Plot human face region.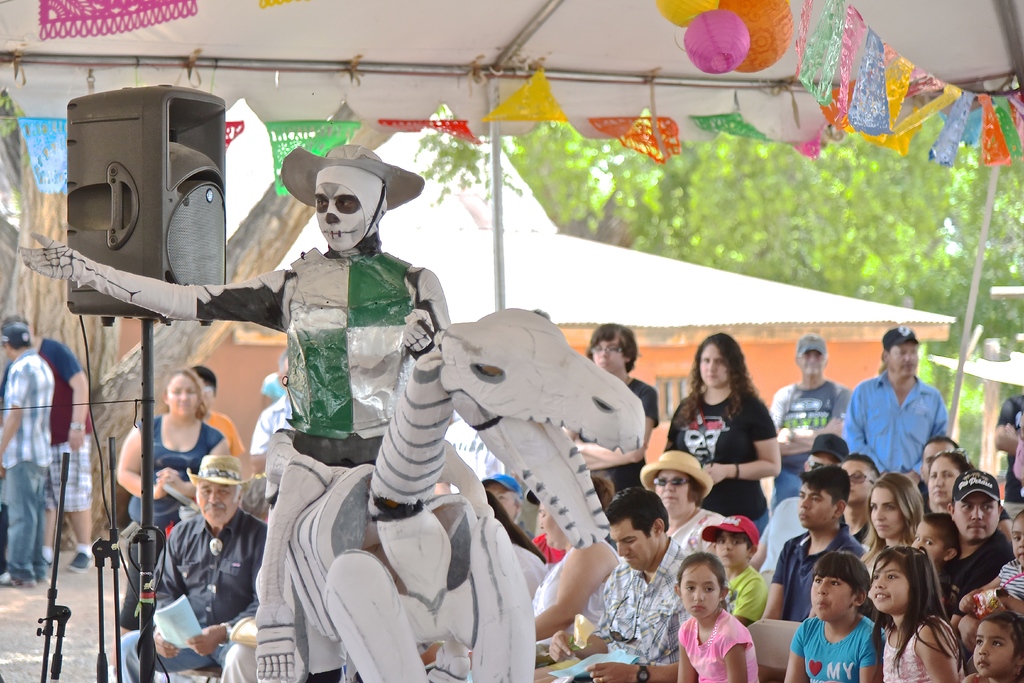
Plotted at detection(913, 524, 941, 561).
